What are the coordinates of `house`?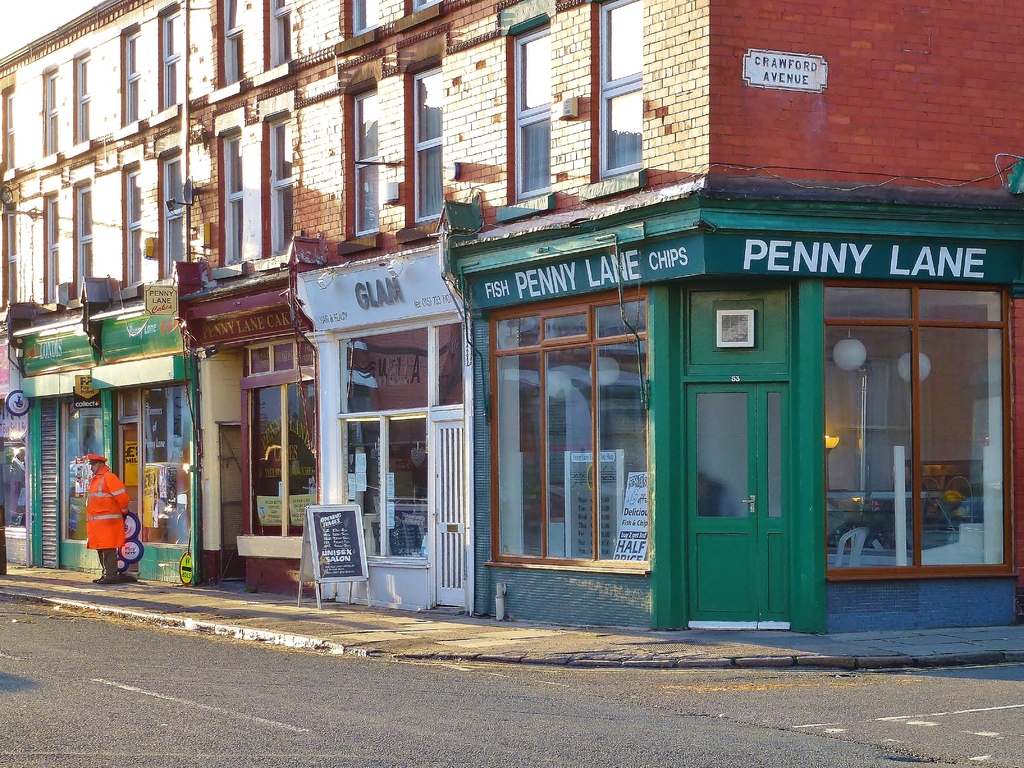
pyautogui.locateOnScreen(0, 0, 1023, 636).
